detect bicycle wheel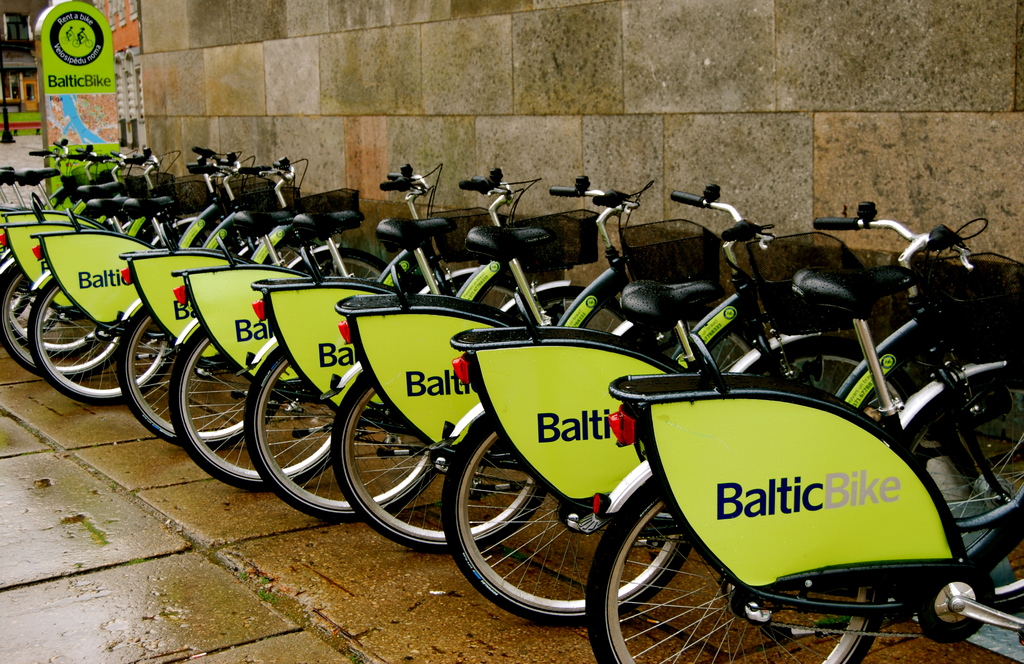
rect(27, 278, 166, 408)
